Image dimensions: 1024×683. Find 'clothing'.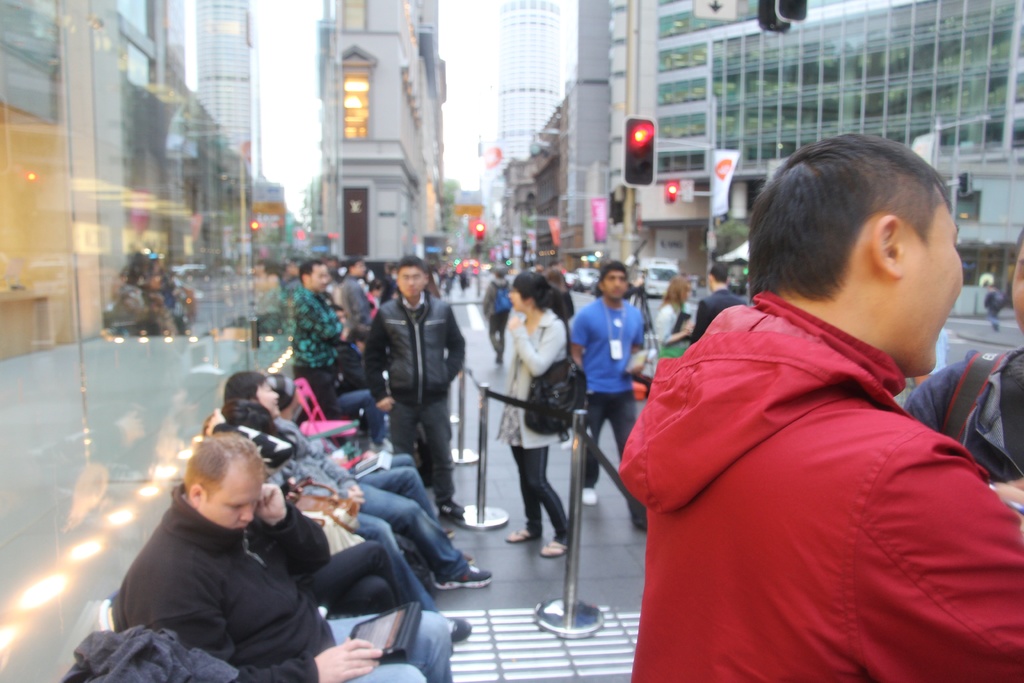
rect(906, 350, 1023, 488).
